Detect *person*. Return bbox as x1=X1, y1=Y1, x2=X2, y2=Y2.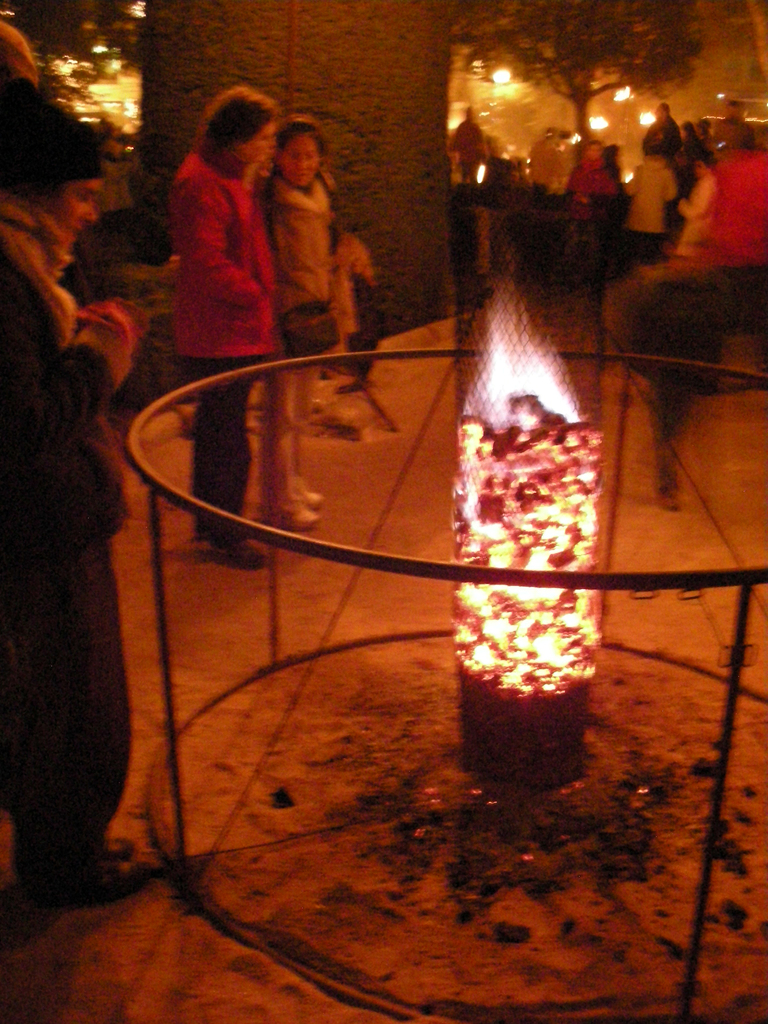
x1=170, y1=89, x2=266, y2=575.
